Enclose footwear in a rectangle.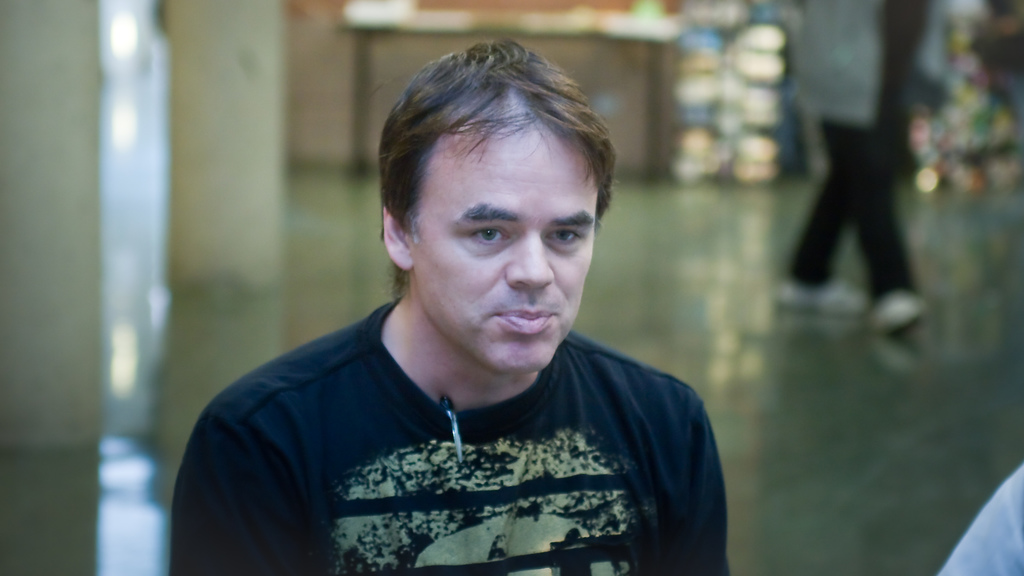
(773, 279, 863, 317).
